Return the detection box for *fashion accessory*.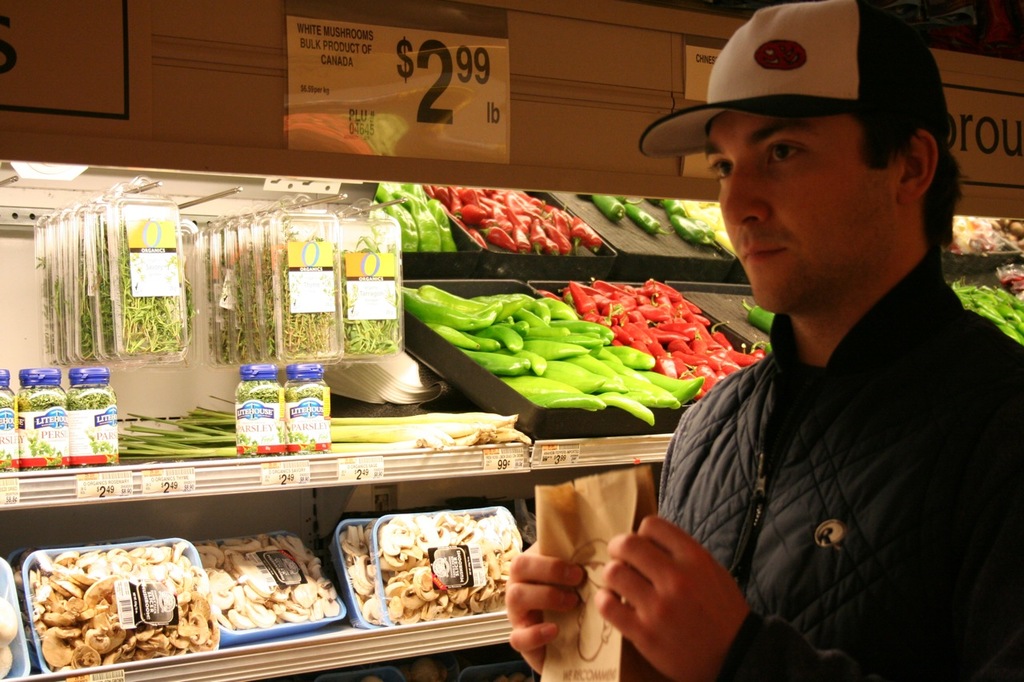
(left=635, top=0, right=949, bottom=157).
